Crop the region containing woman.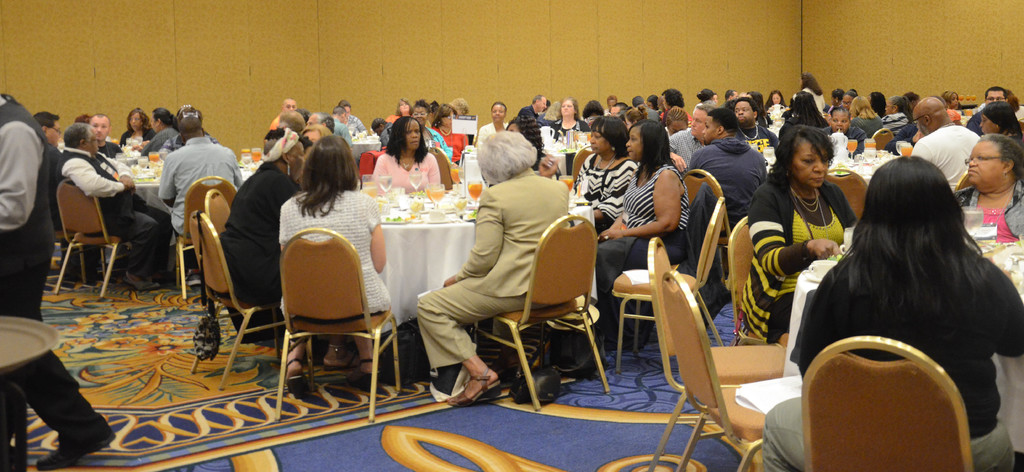
Crop region: bbox(934, 83, 966, 124).
